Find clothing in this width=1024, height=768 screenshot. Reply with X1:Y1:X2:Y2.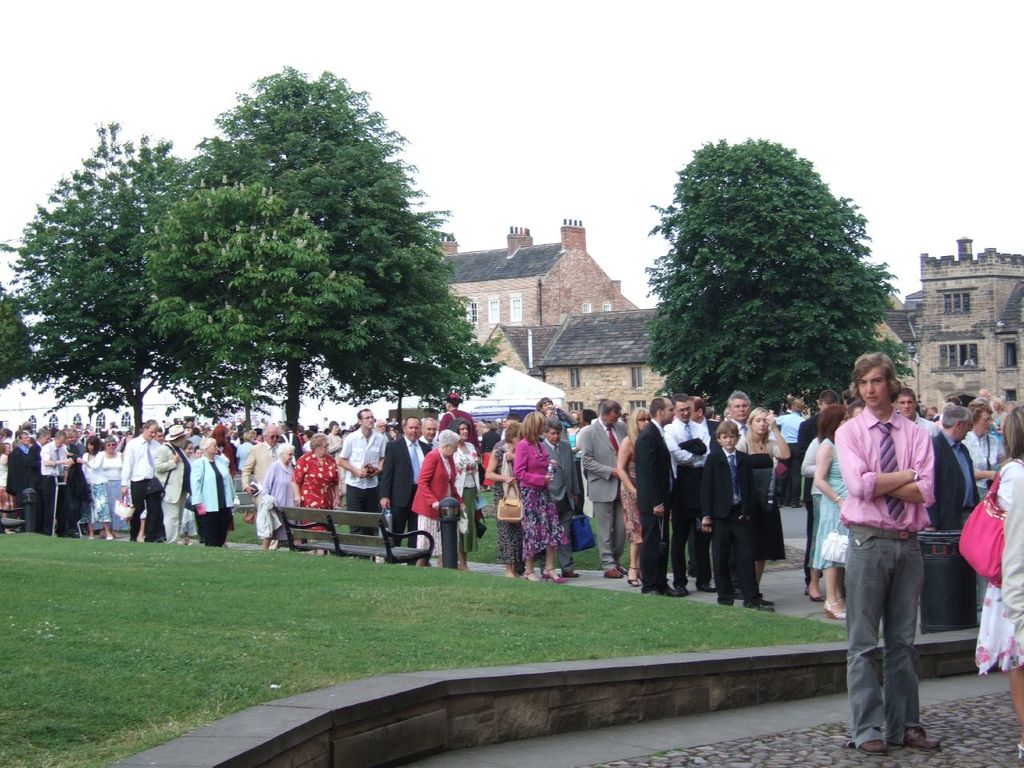
239:442:277:498.
